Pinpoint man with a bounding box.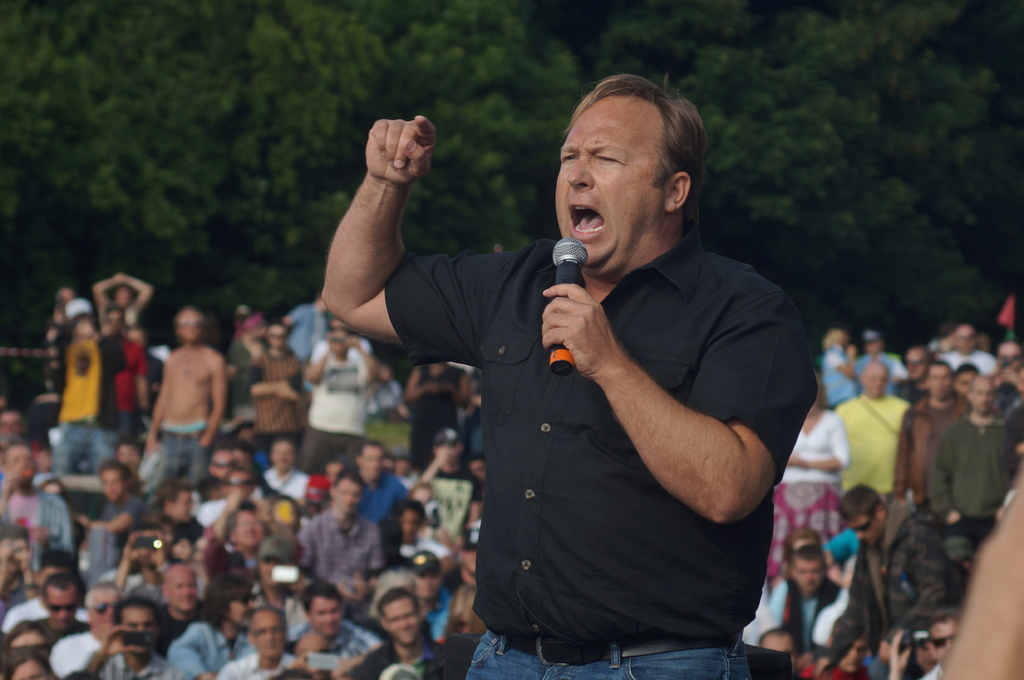
(418,431,479,553).
